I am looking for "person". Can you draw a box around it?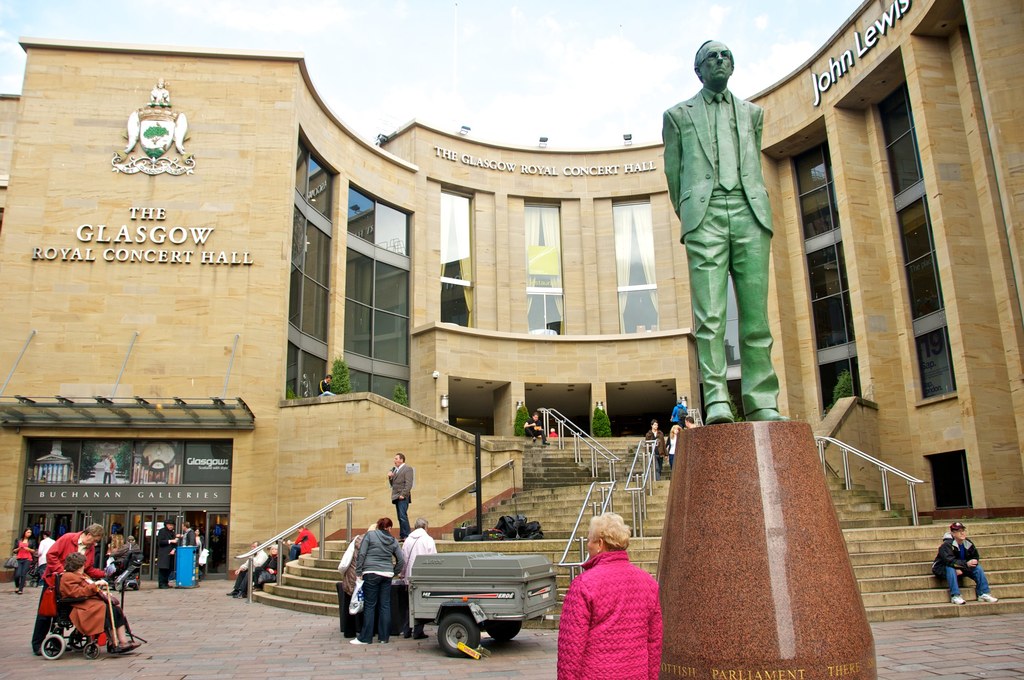
Sure, the bounding box is <box>285,522,317,560</box>.
